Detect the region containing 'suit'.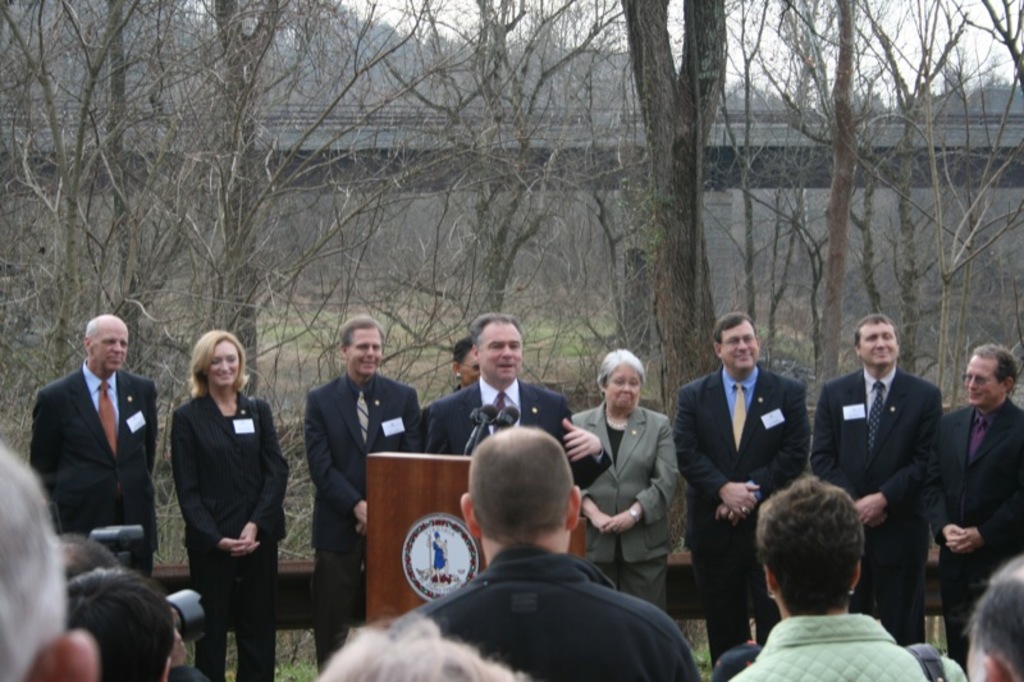
rect(303, 377, 421, 676).
